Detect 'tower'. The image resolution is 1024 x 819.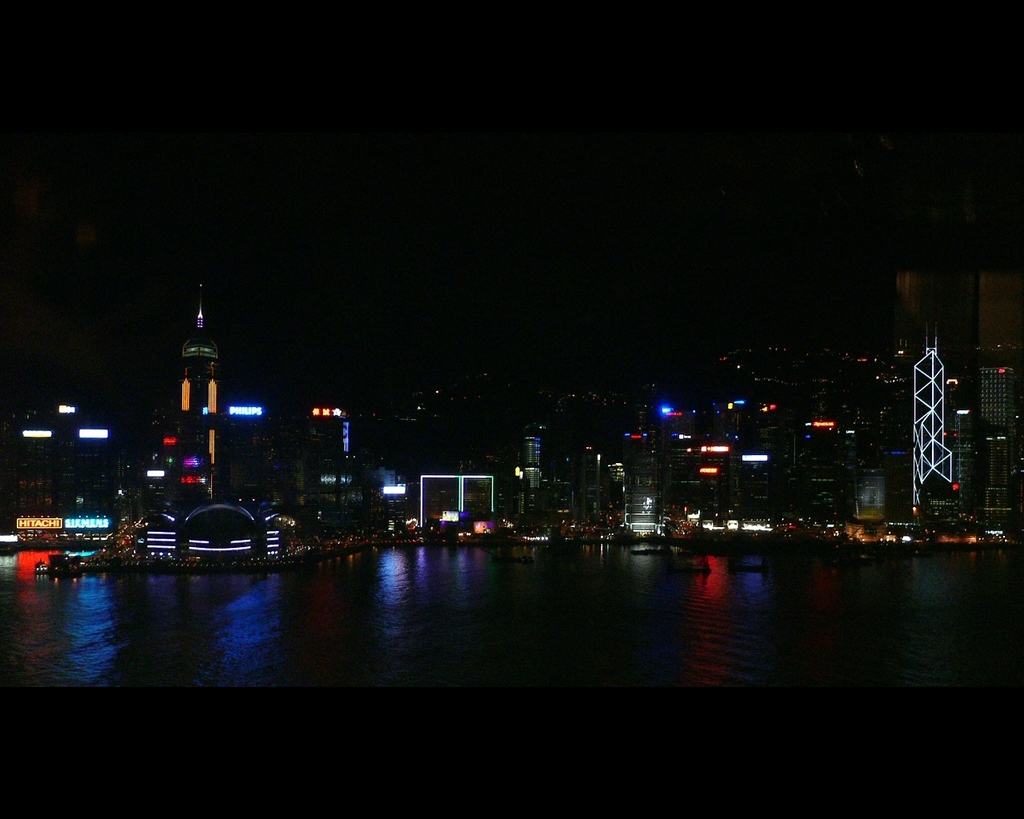
crop(941, 406, 975, 510).
